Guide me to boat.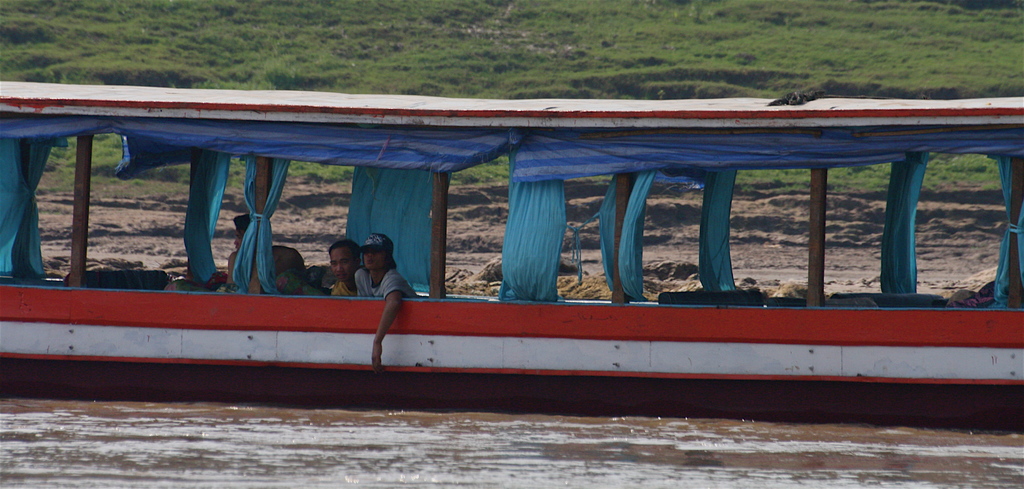
Guidance: [0, 67, 1023, 433].
